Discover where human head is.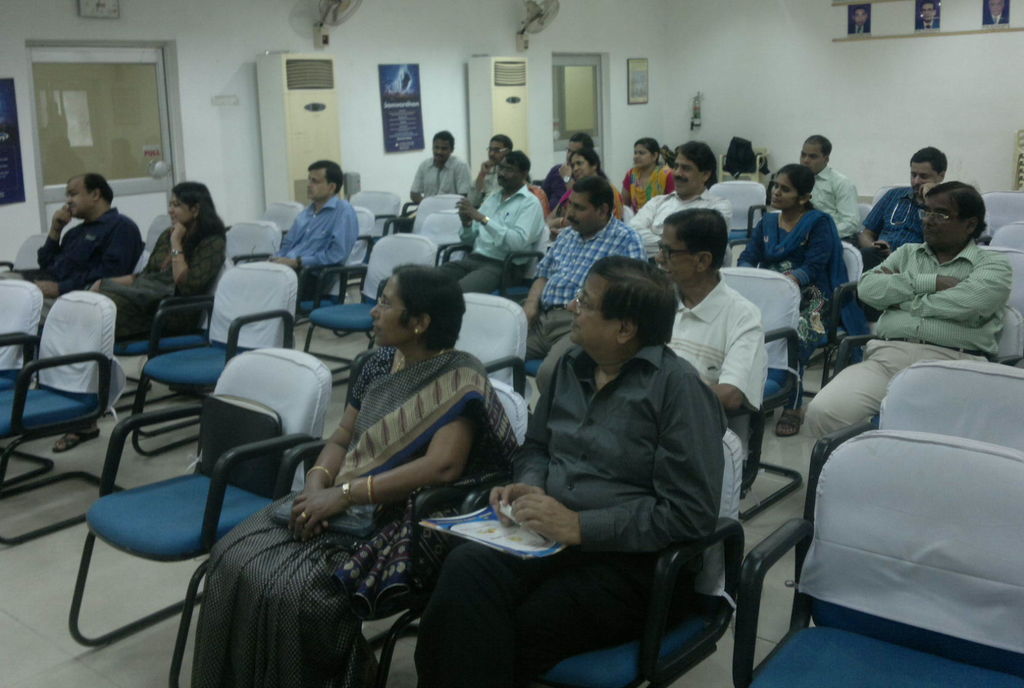
Discovered at l=495, t=149, r=534, b=189.
